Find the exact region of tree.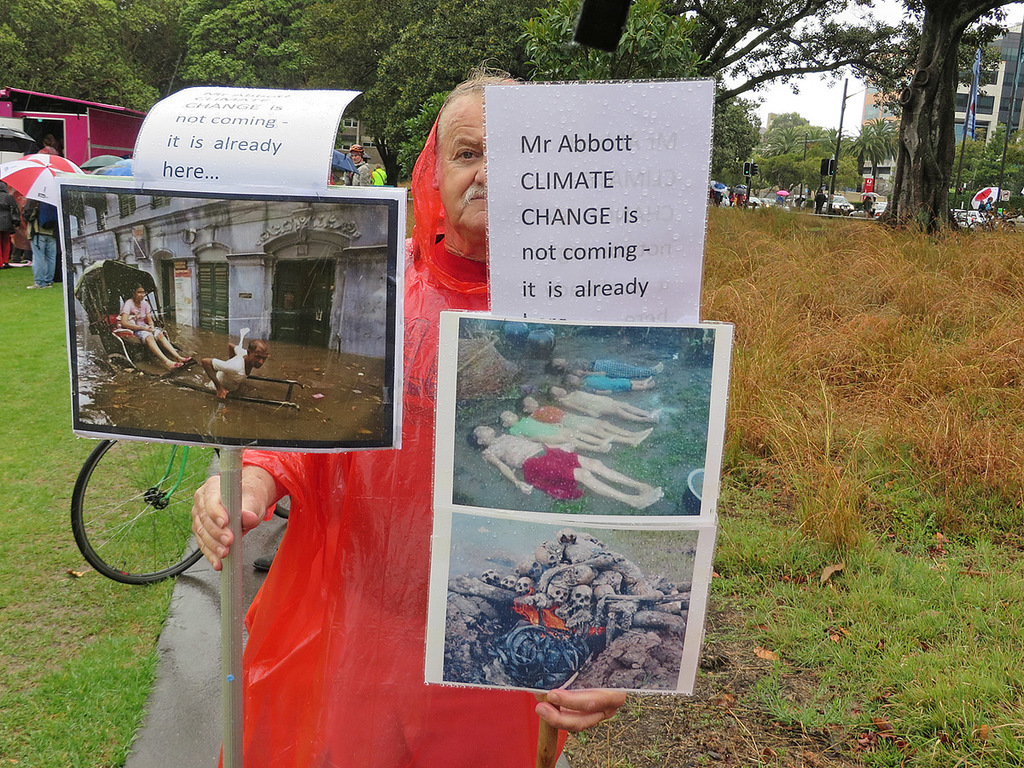
Exact region: <box>711,95,764,189</box>.
